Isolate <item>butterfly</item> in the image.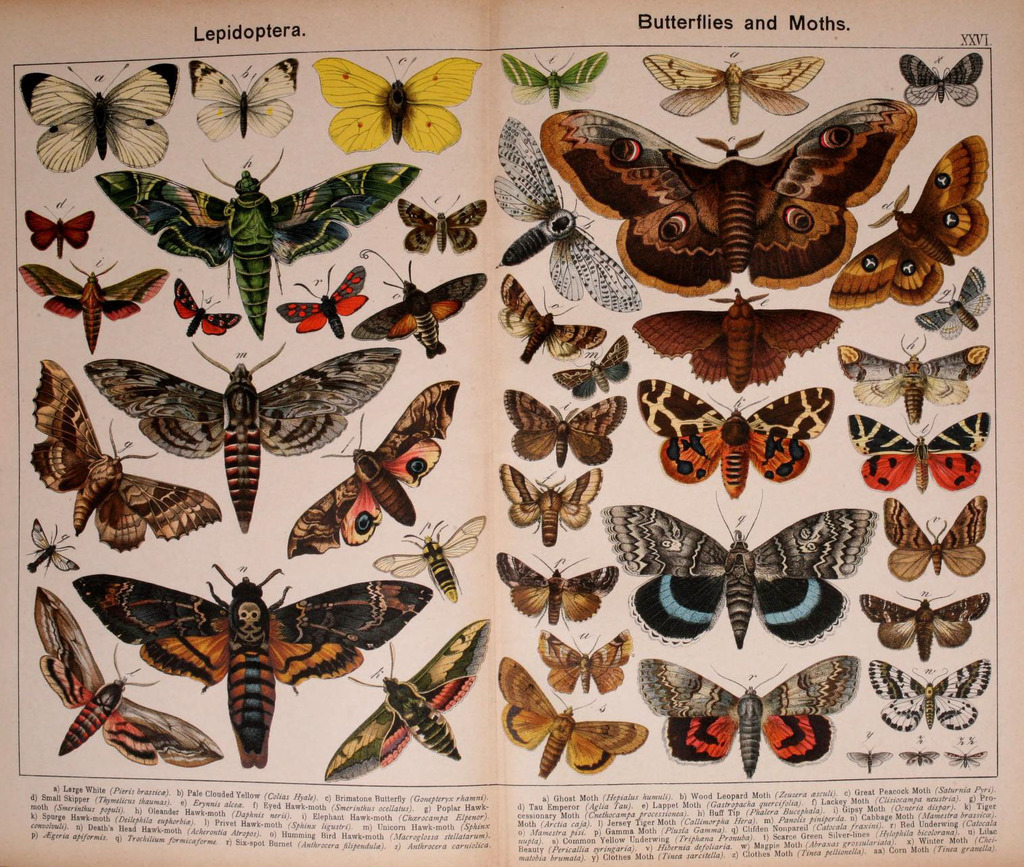
Isolated region: 376, 522, 497, 611.
